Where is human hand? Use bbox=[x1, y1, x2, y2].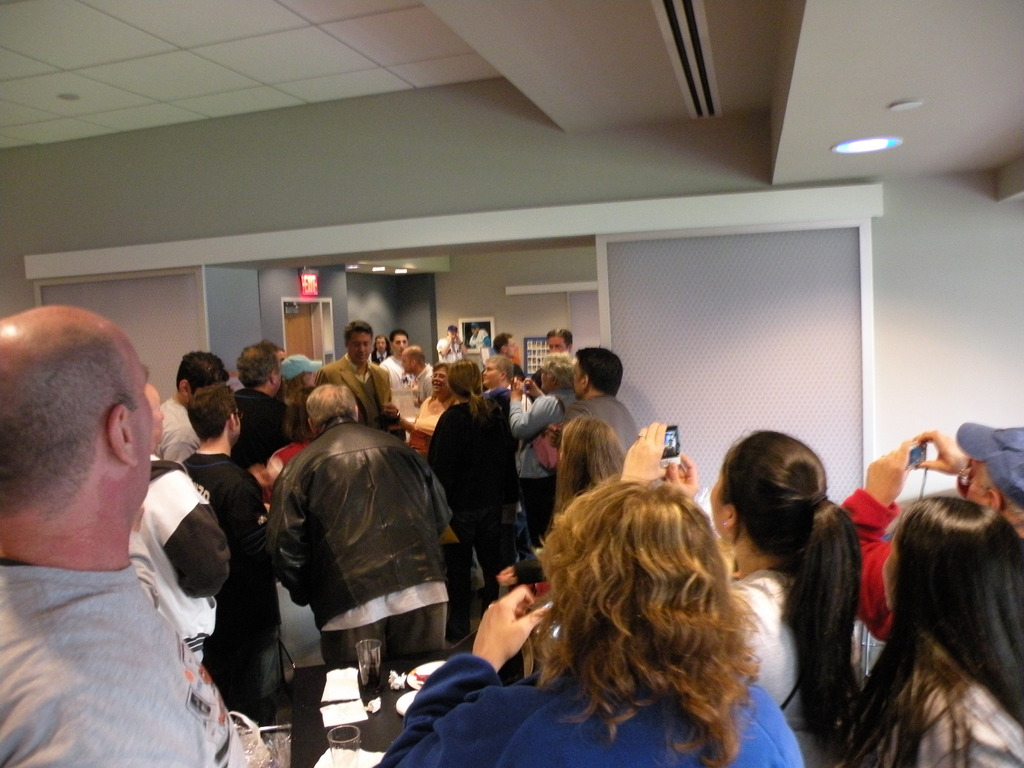
bbox=[668, 452, 701, 504].
